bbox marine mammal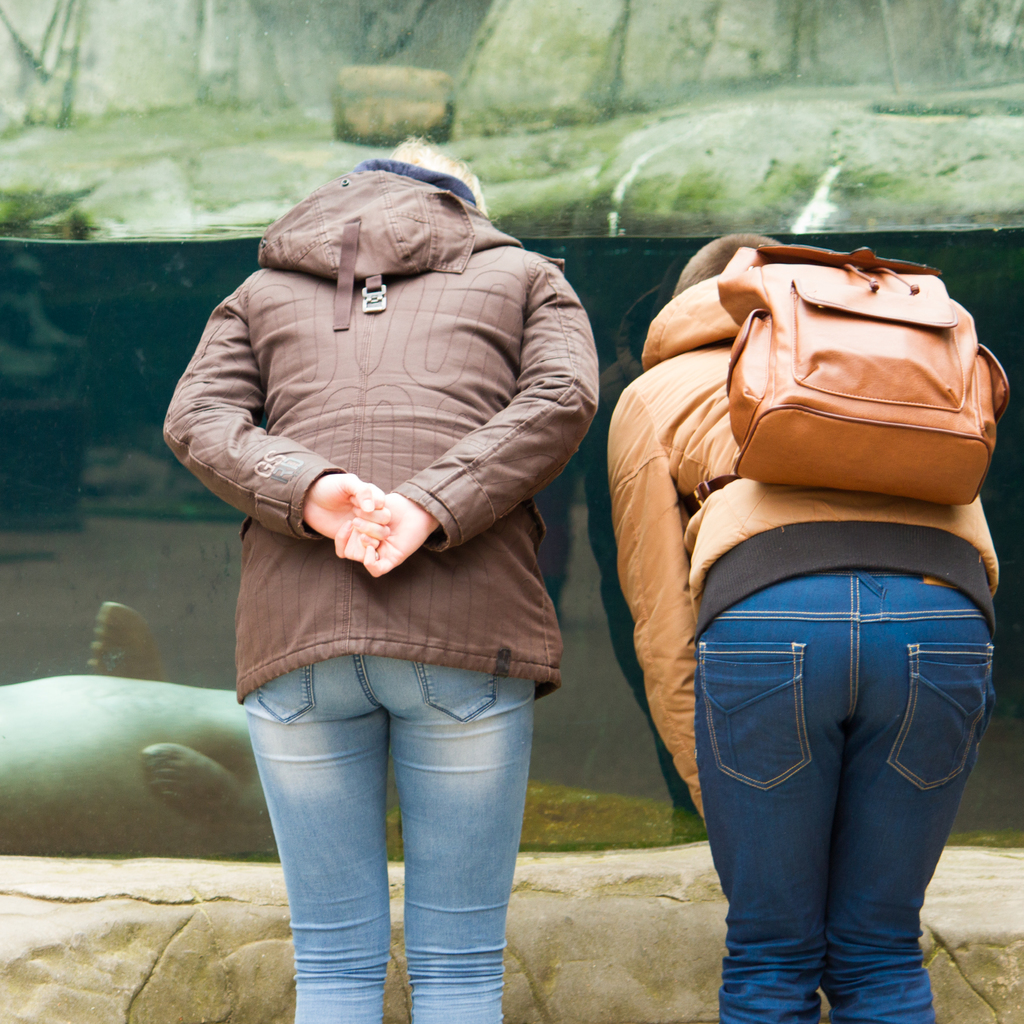
rect(0, 604, 284, 860)
